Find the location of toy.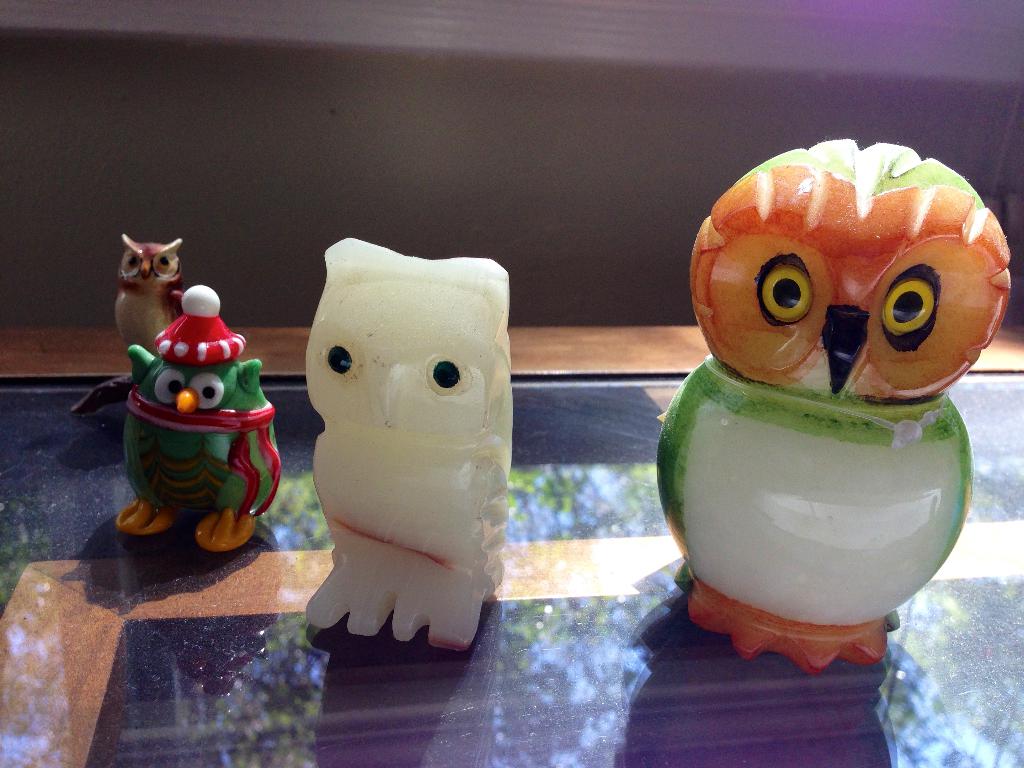
Location: rect(69, 224, 193, 428).
